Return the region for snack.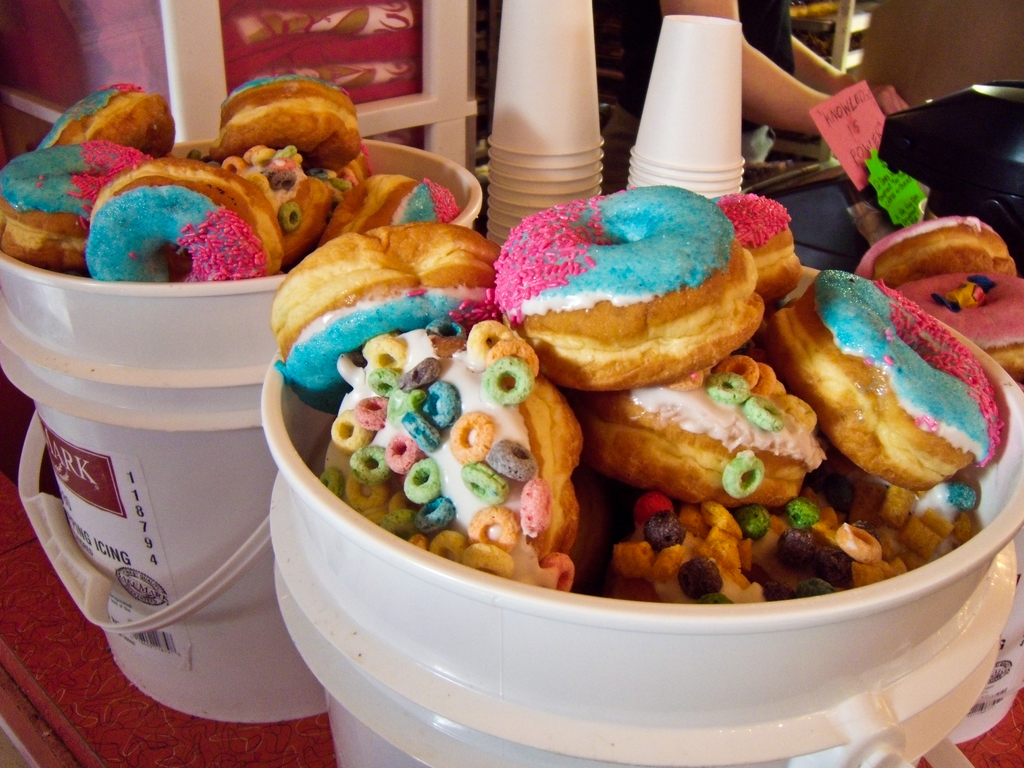
detection(856, 217, 1019, 278).
